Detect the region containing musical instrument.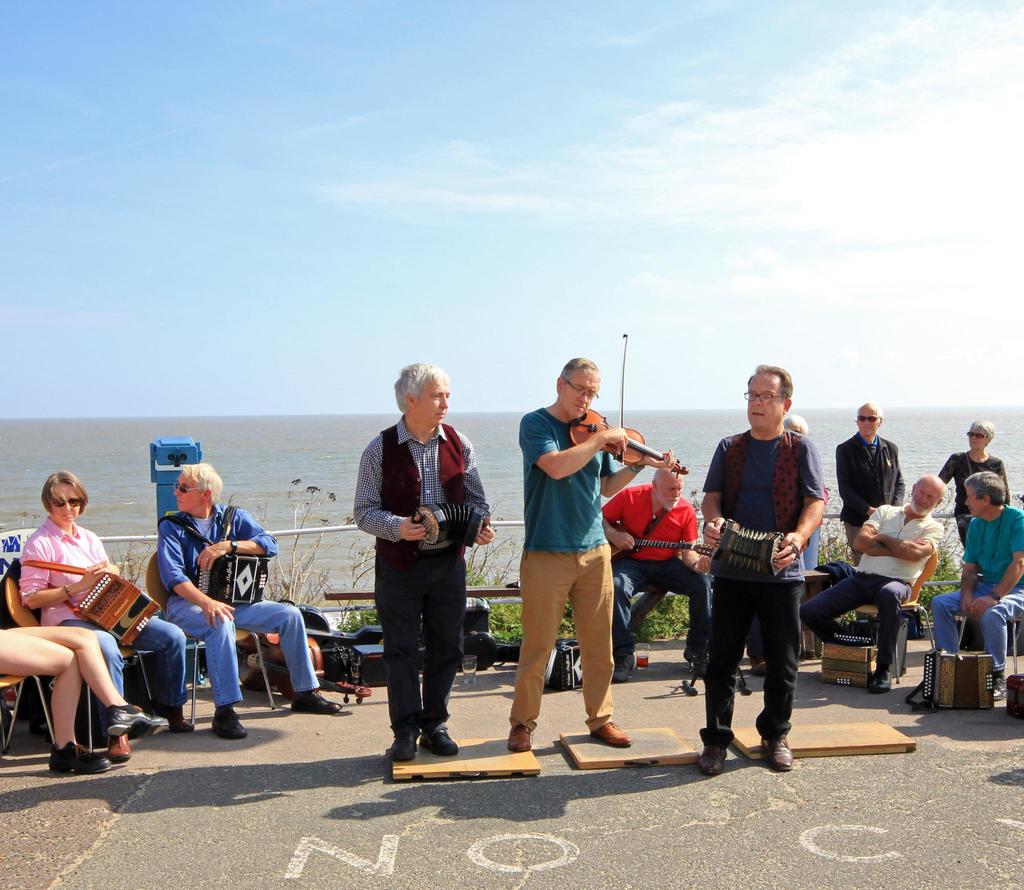
<bbox>190, 505, 266, 613</bbox>.
